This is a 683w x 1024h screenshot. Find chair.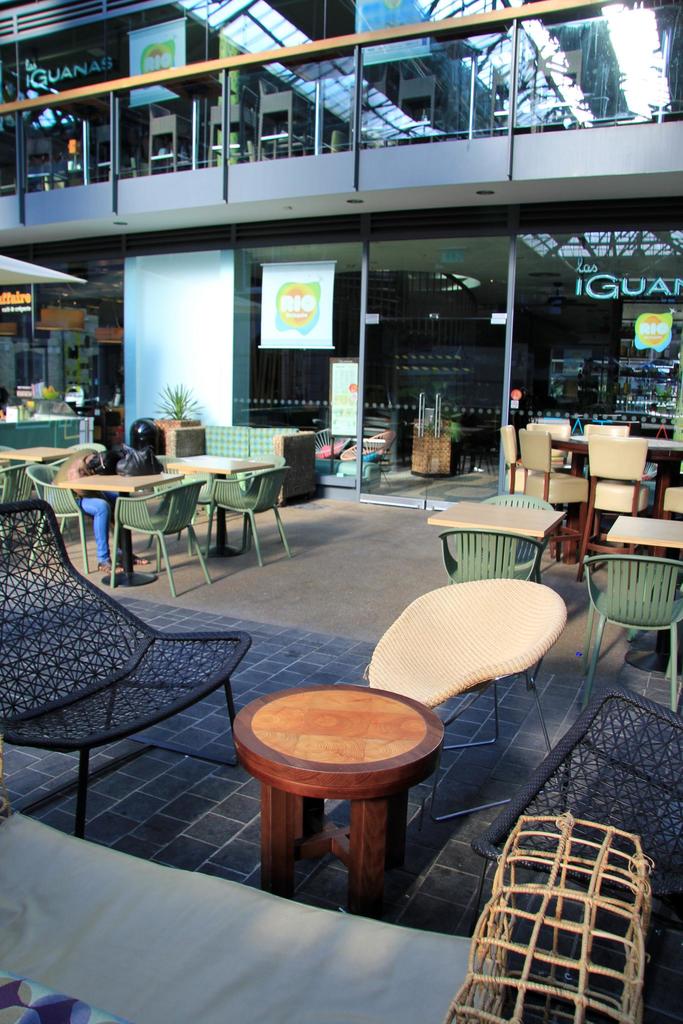
Bounding box: (338,429,396,485).
